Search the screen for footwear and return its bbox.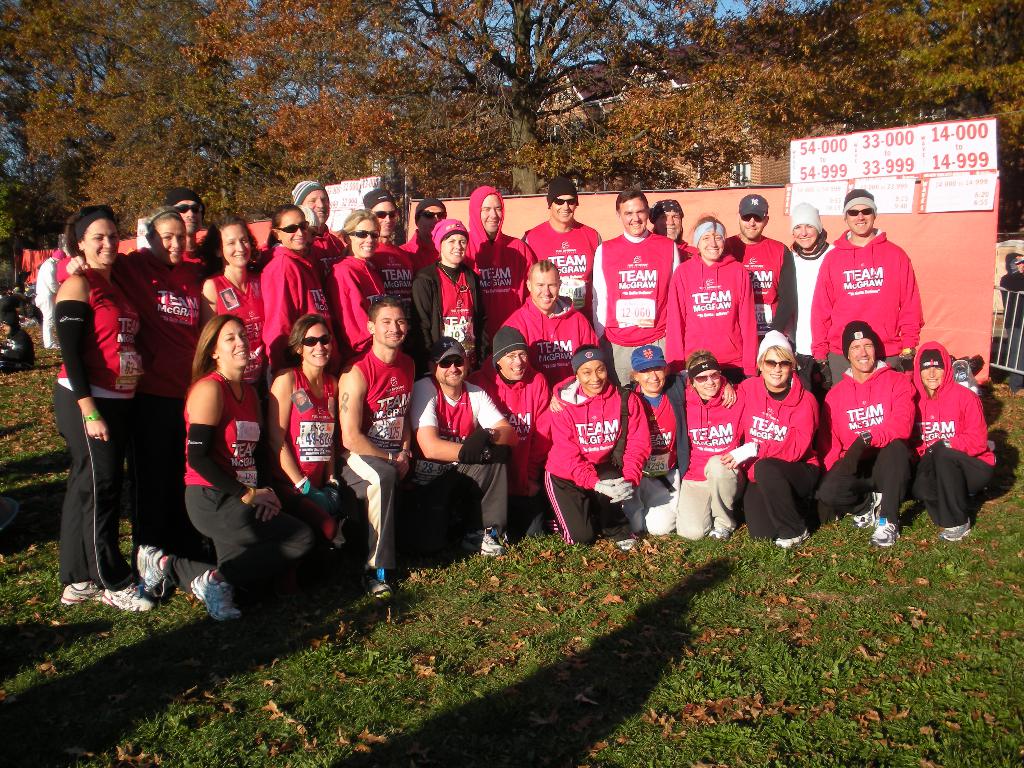
Found: 56, 586, 105, 601.
